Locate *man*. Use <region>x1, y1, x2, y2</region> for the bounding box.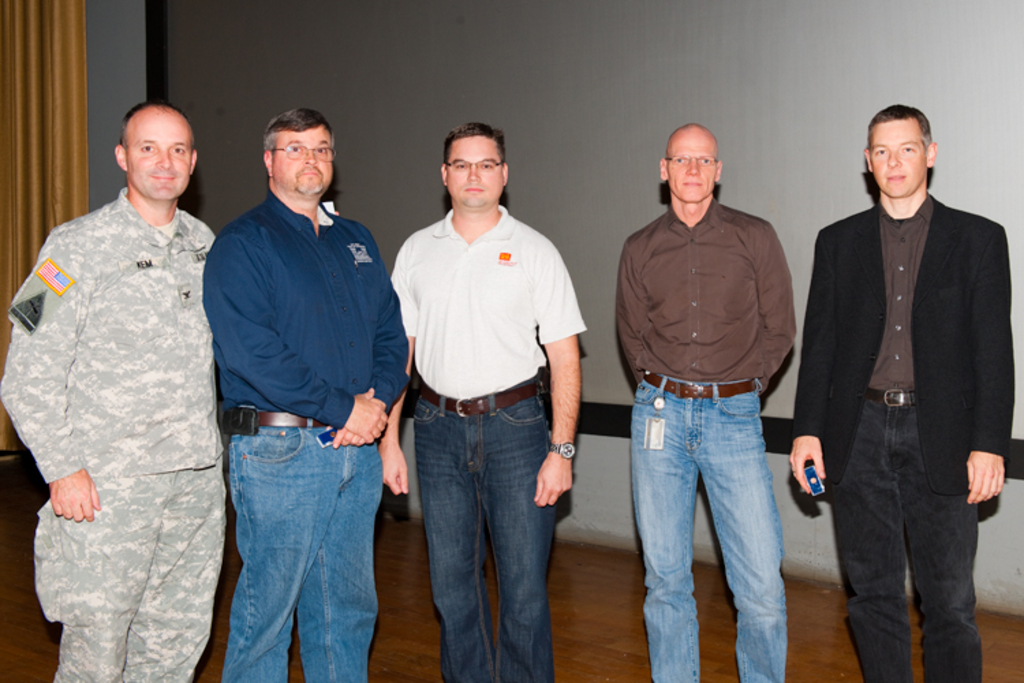
<region>609, 123, 795, 682</region>.
